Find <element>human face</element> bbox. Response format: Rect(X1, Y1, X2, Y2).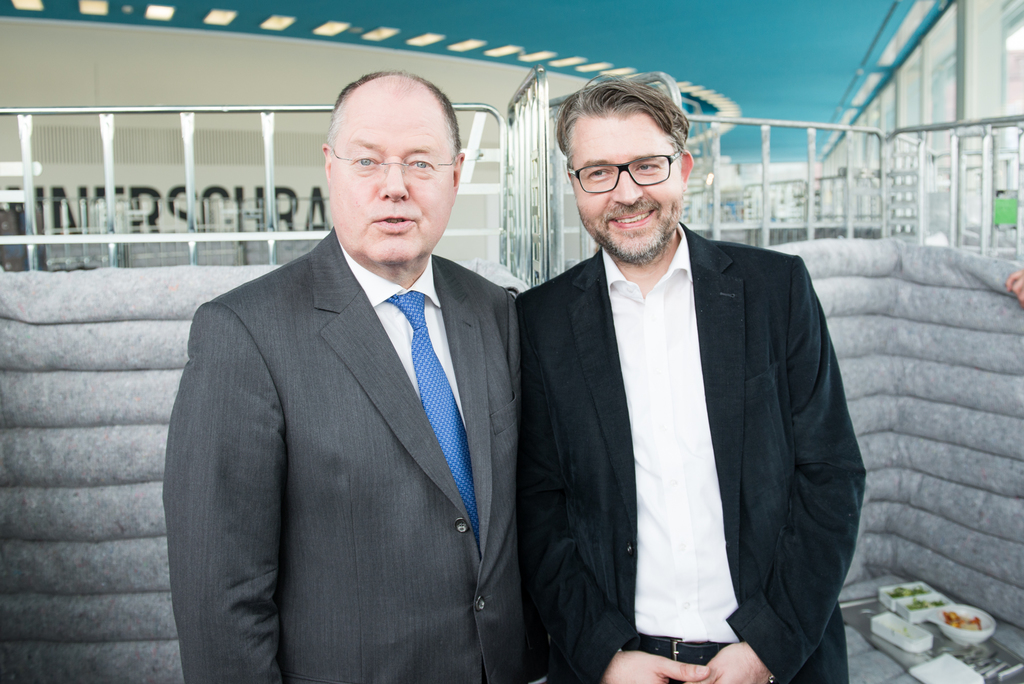
Rect(329, 102, 453, 266).
